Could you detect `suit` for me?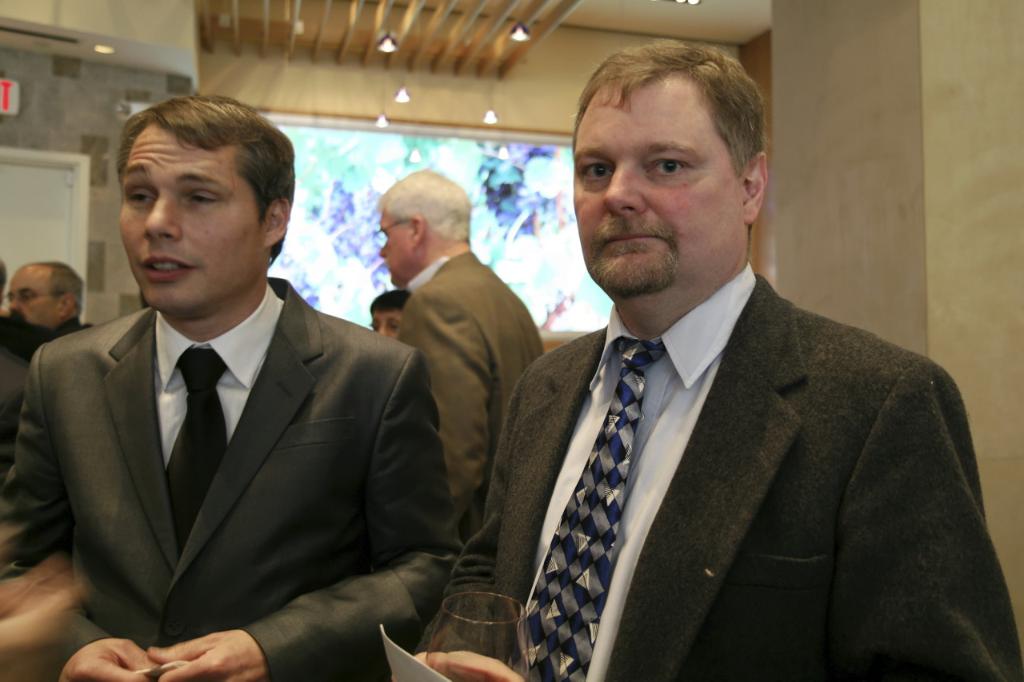
Detection result: 399,250,546,548.
